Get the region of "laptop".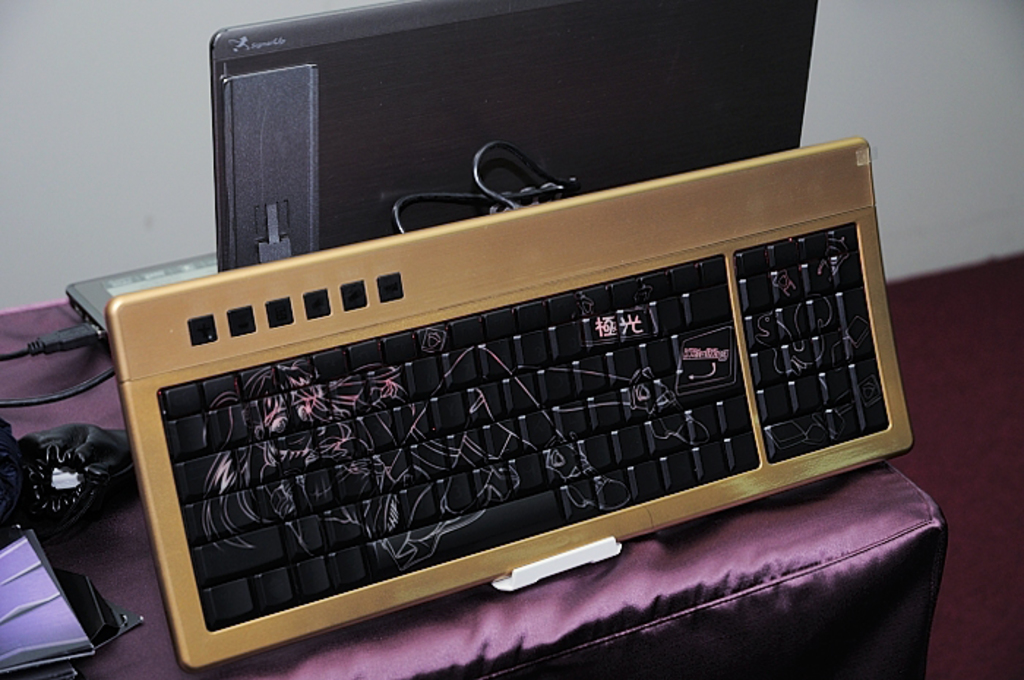
[x1=60, y1=0, x2=819, y2=361].
